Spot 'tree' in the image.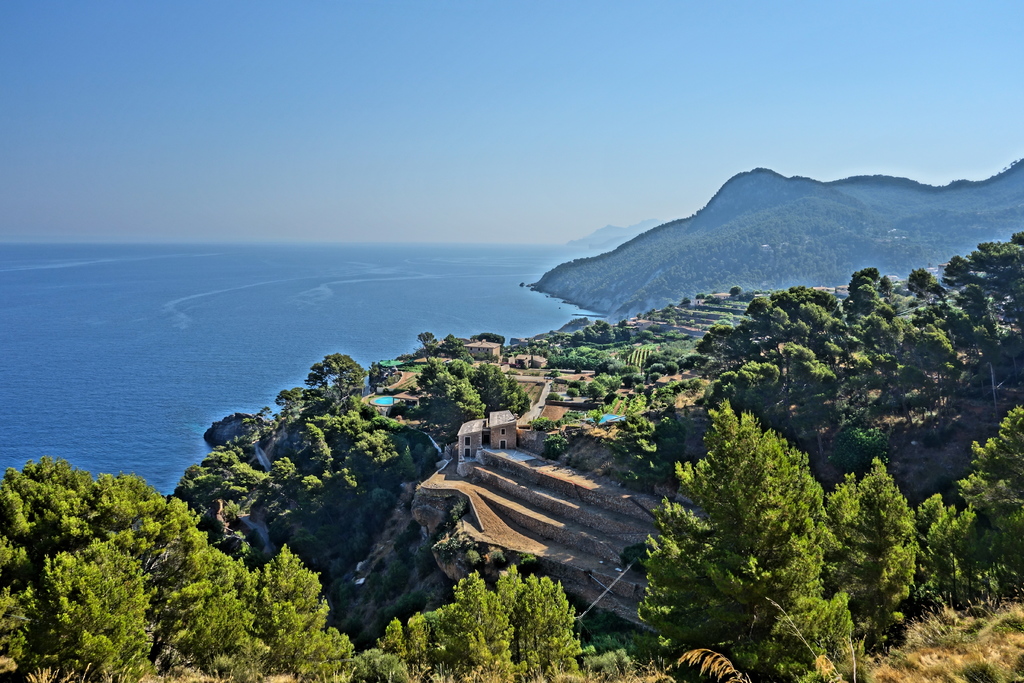
'tree' found at x1=643, y1=381, x2=870, y2=648.
